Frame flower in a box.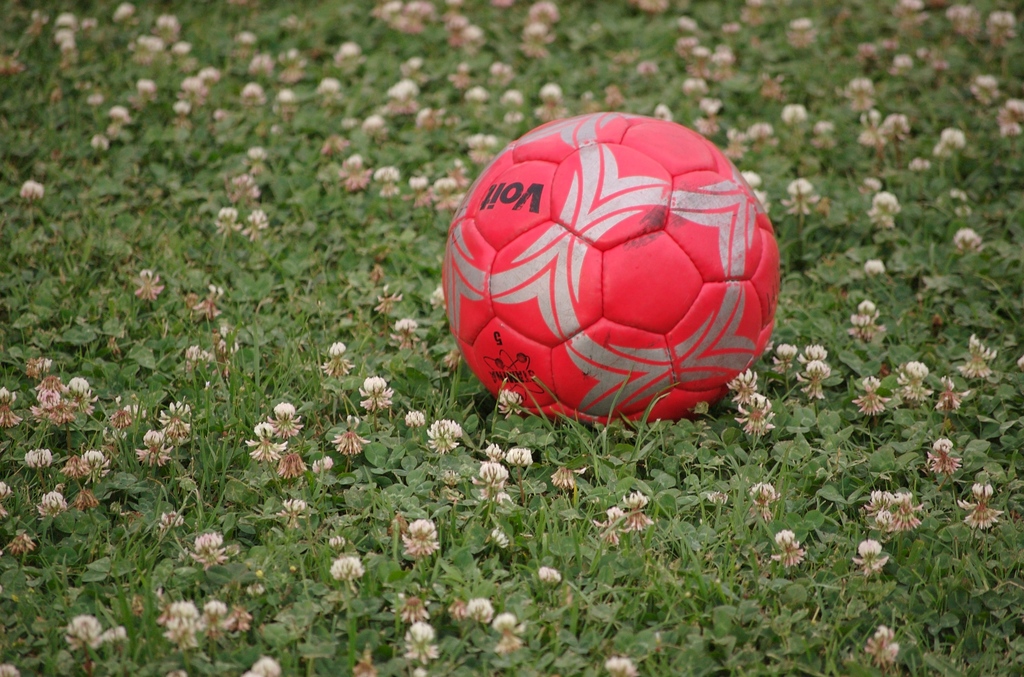
<bbox>863, 256, 888, 275</bbox>.
